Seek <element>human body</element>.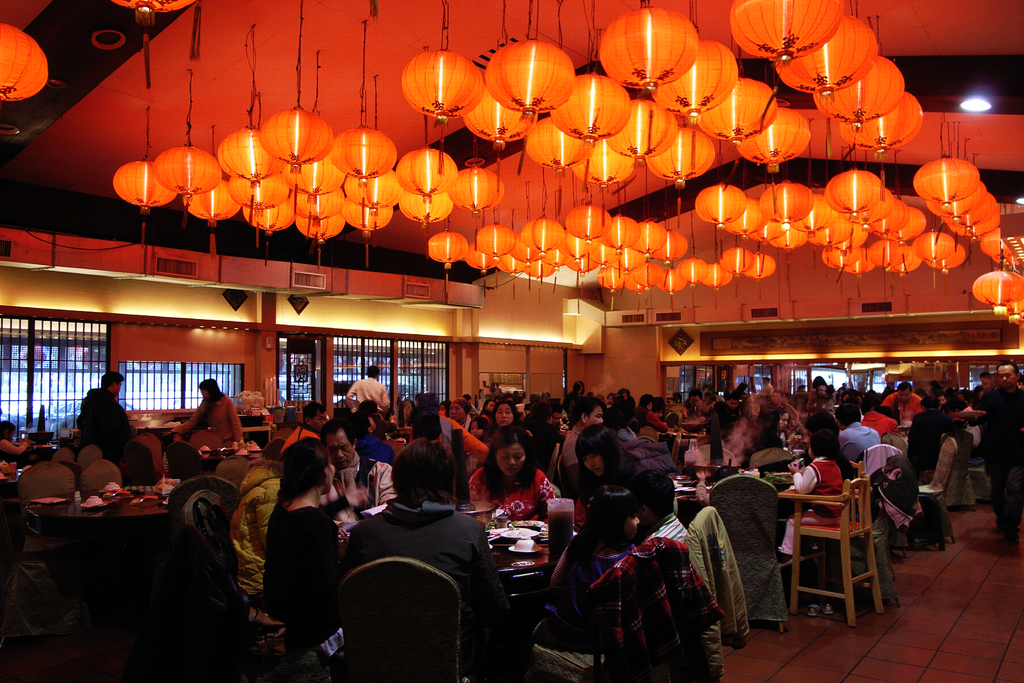
pyautogui.locateOnScreen(983, 361, 1022, 543).
